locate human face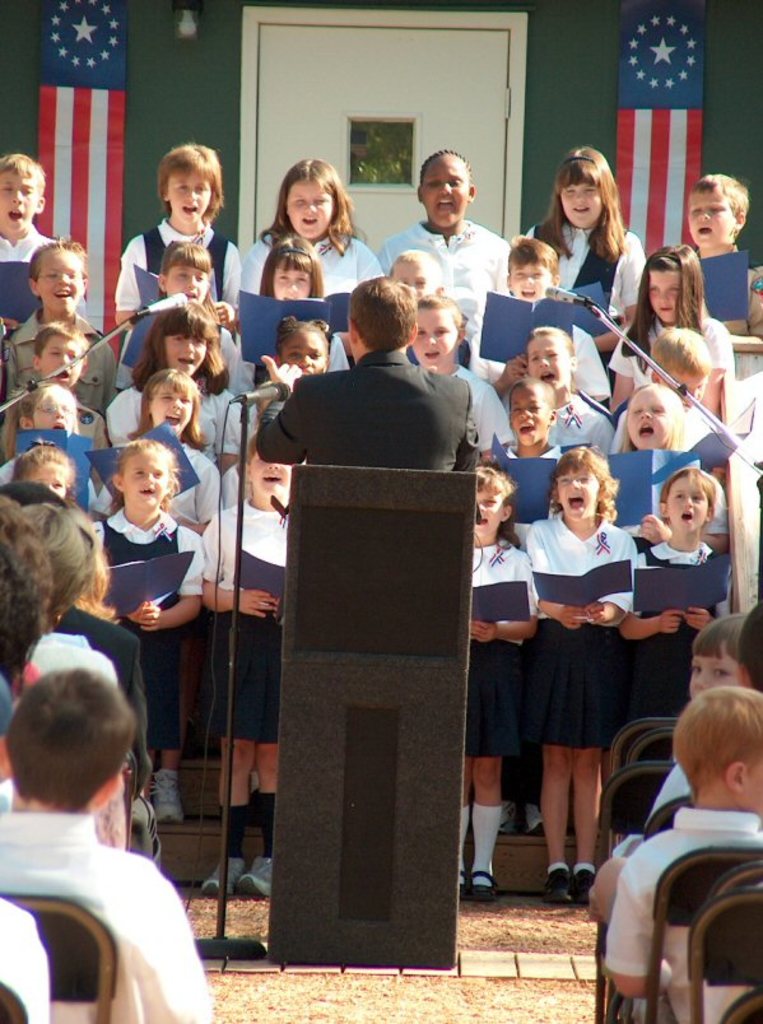
{"left": 269, "top": 271, "right": 311, "bottom": 301}
